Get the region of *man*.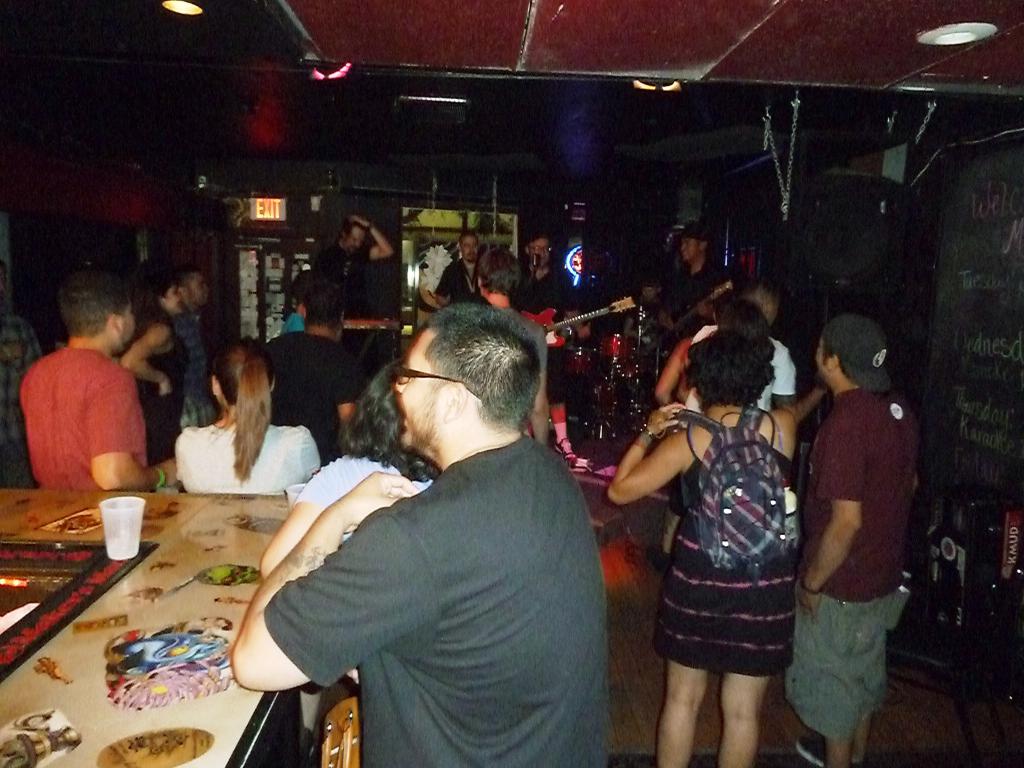
box=[435, 230, 482, 304].
